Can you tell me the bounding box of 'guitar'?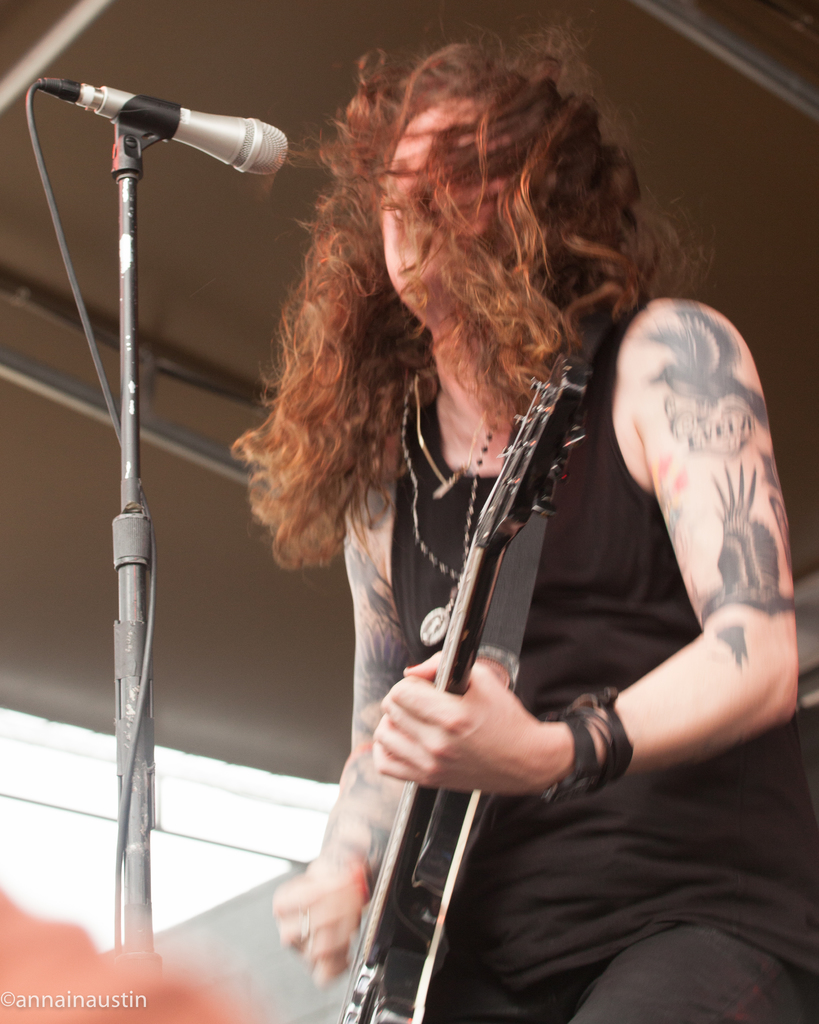
(308, 282, 629, 984).
